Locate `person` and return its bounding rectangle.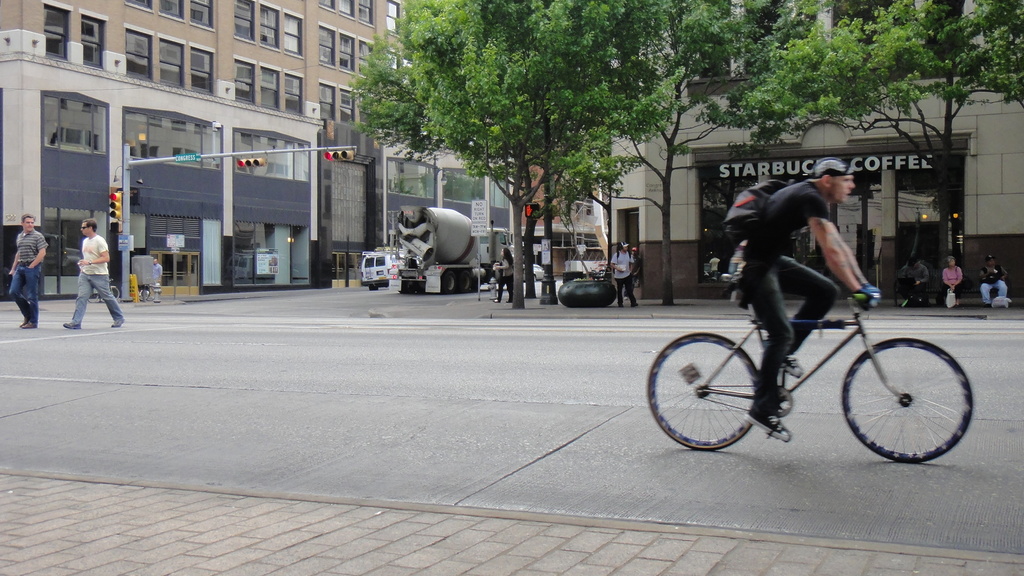
l=940, t=248, r=961, b=303.
